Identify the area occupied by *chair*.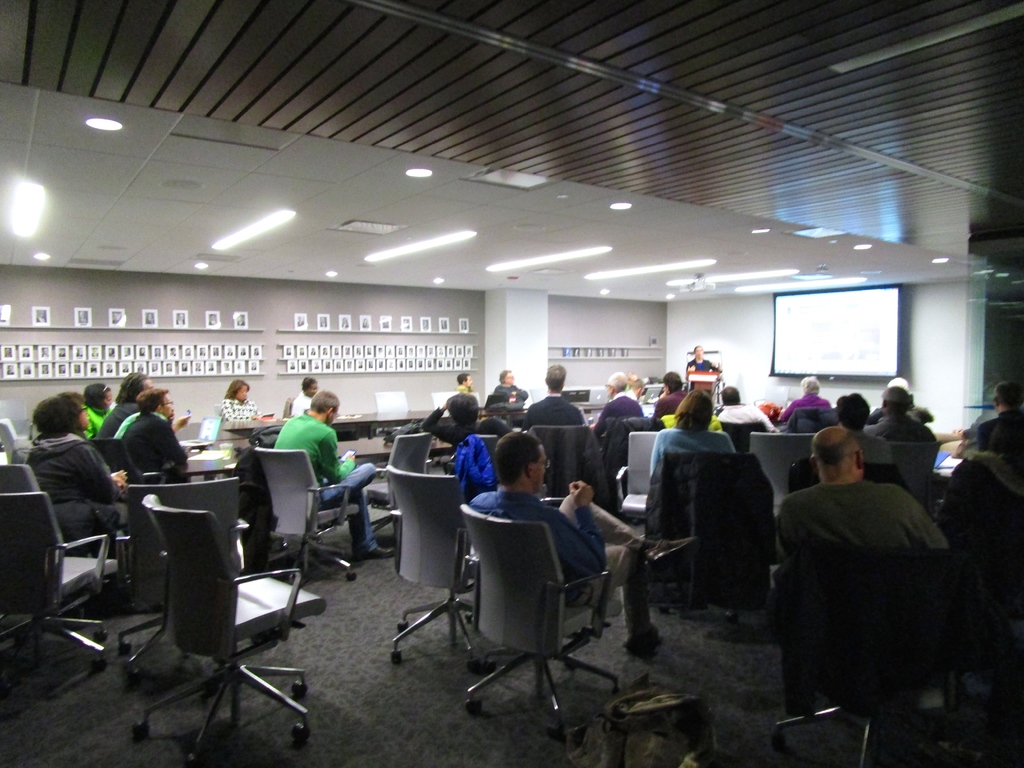
Area: <bbox>879, 435, 940, 518</bbox>.
